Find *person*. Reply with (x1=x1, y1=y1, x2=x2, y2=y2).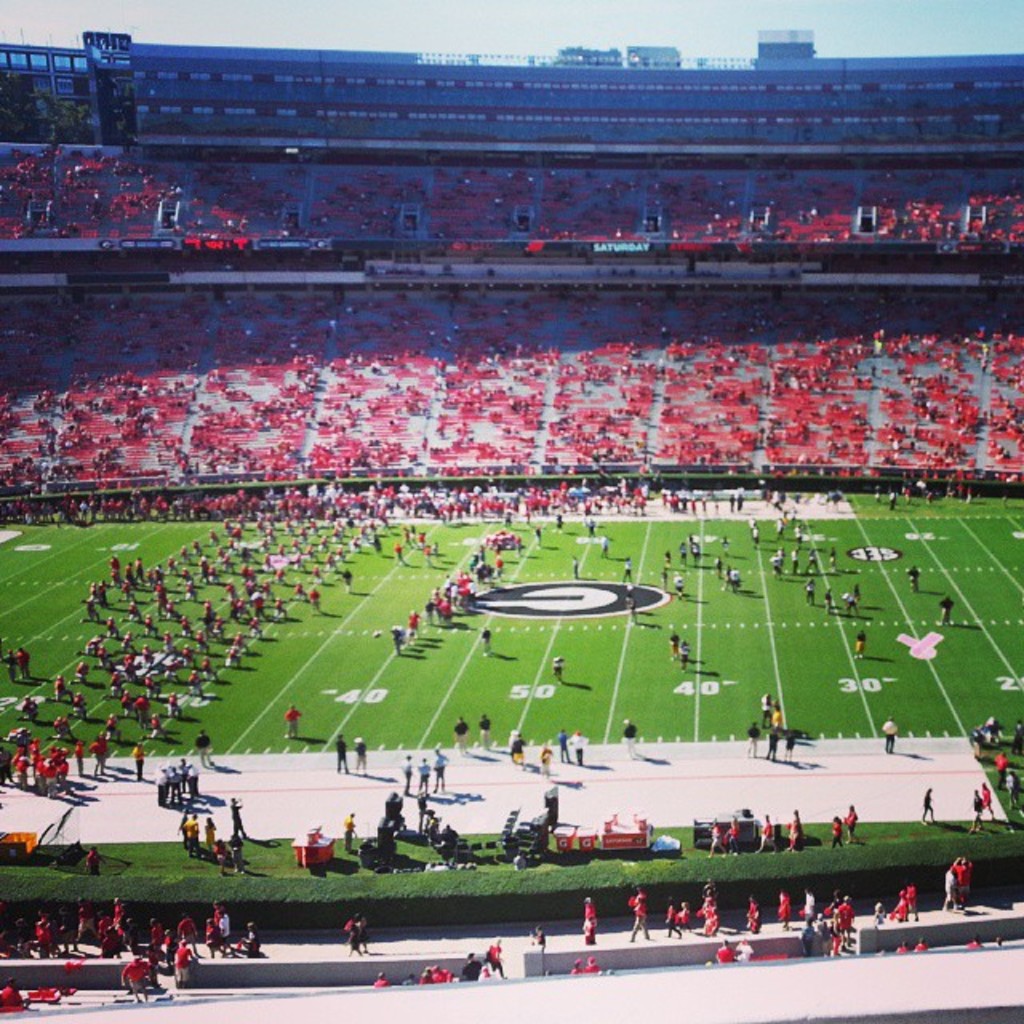
(x1=394, y1=502, x2=554, y2=635).
